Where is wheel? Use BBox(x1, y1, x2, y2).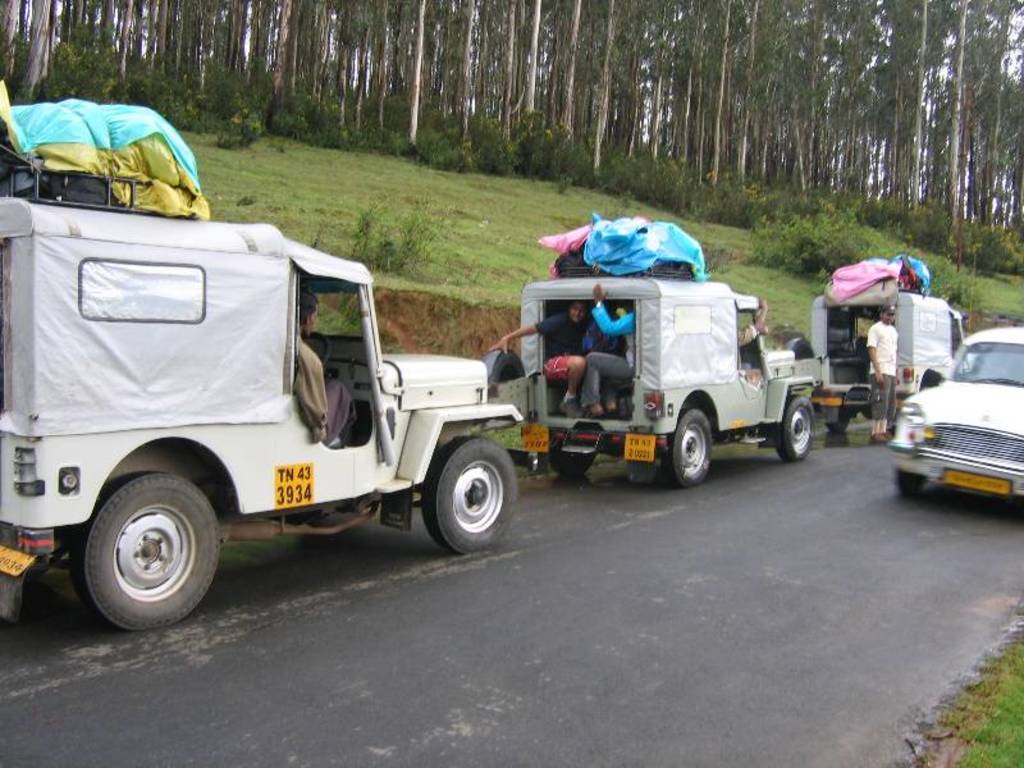
BBox(652, 410, 717, 485).
